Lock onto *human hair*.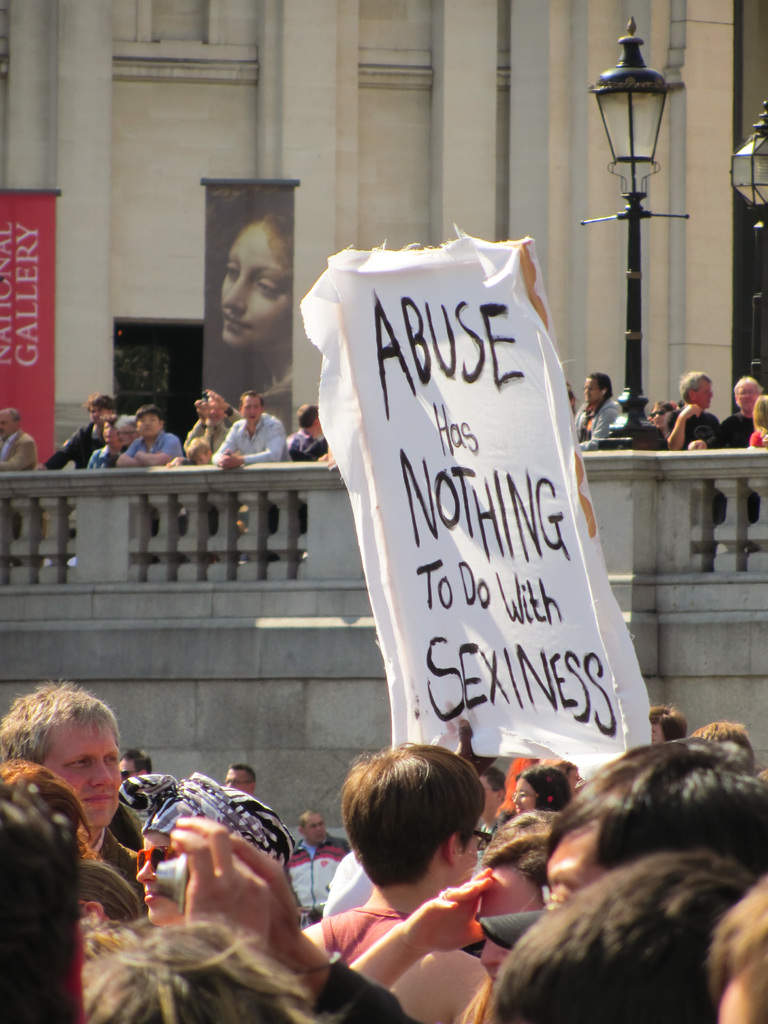
Locked: (x1=550, y1=736, x2=767, y2=870).
